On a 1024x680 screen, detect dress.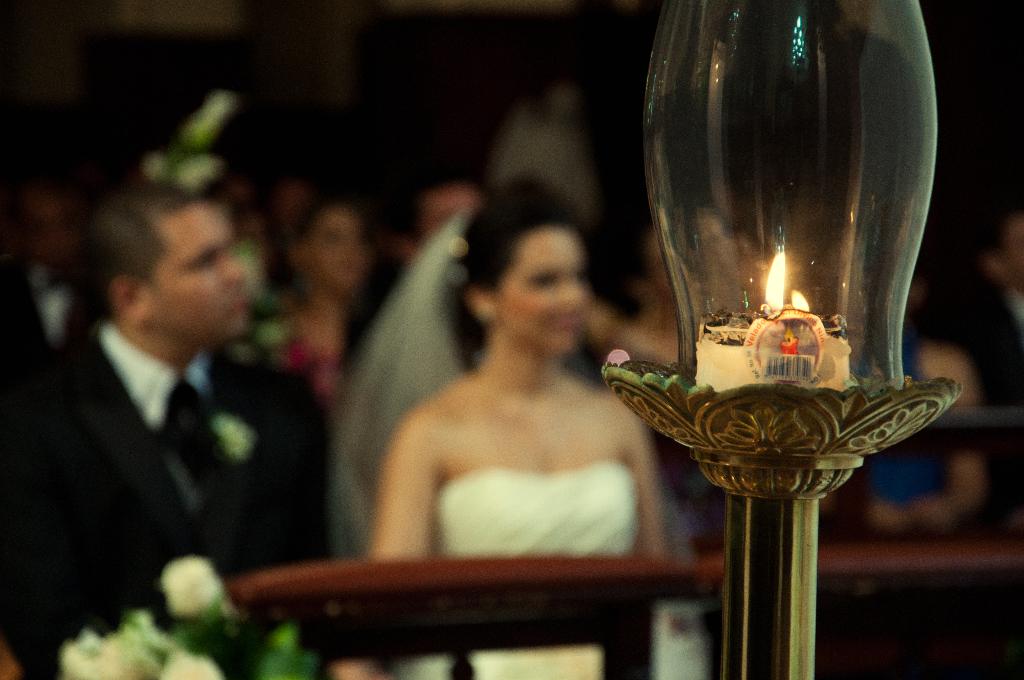
<box>400,459,639,679</box>.
